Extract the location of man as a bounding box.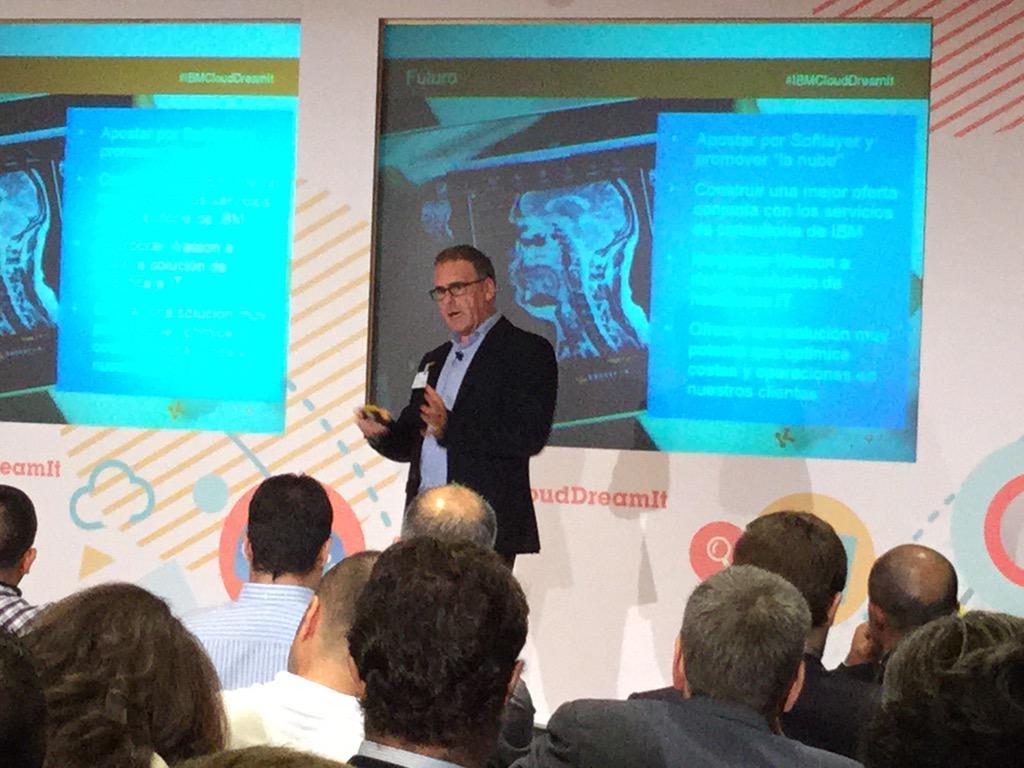
x1=0 y1=485 x2=58 y2=630.
